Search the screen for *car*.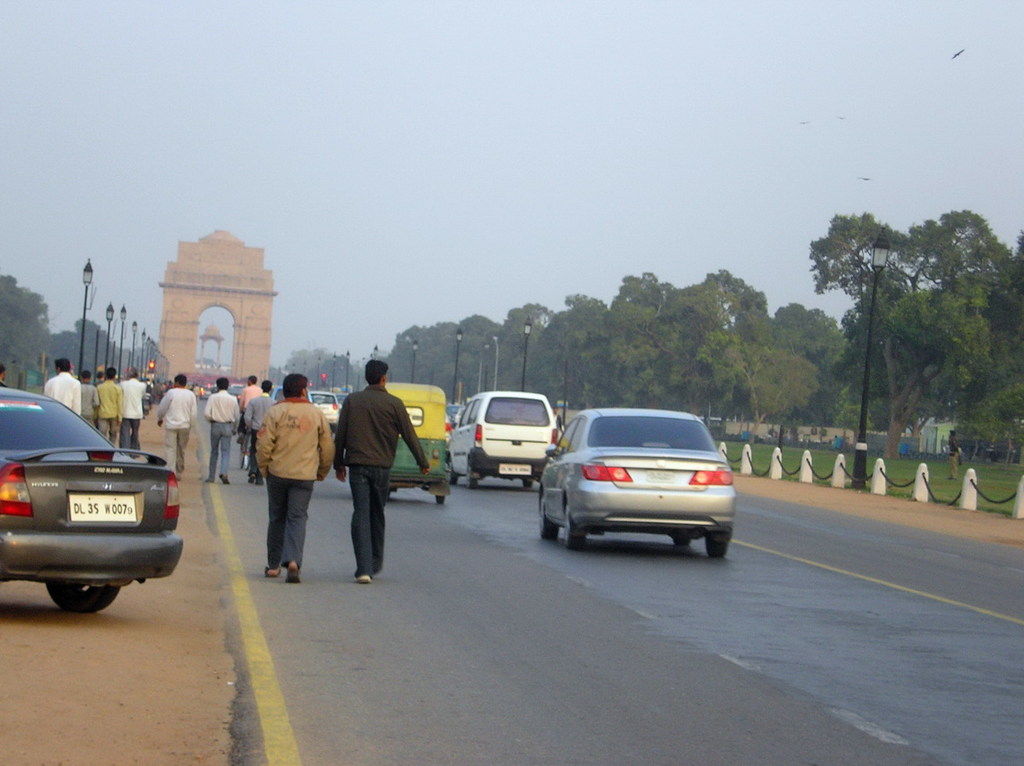
Found at bbox(451, 388, 562, 484).
